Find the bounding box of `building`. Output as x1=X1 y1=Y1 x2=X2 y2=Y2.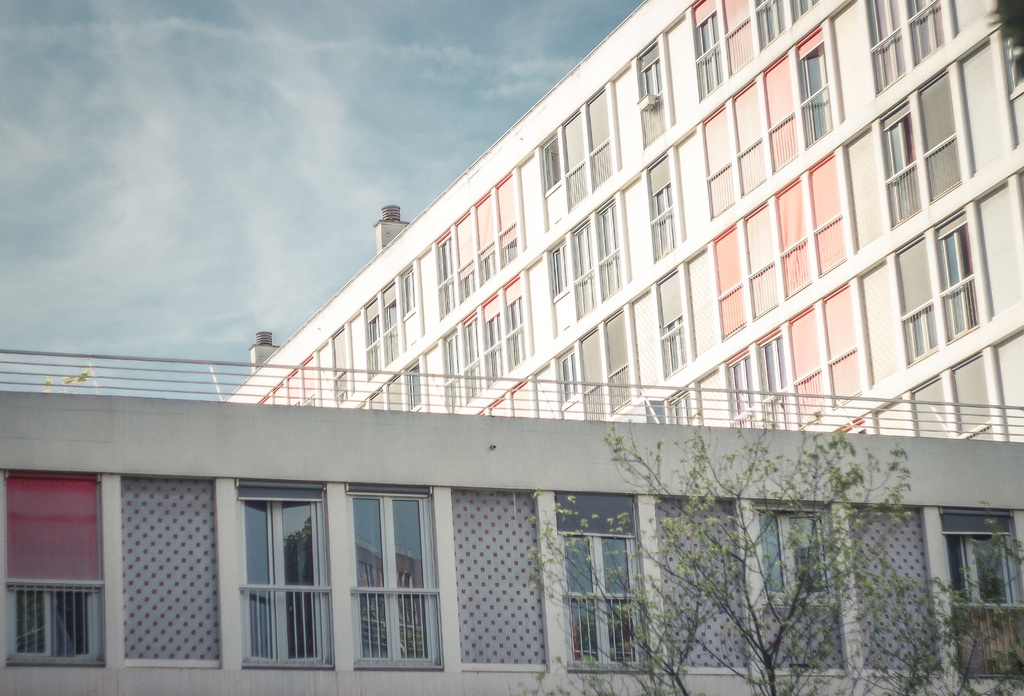
x1=225 y1=0 x2=1023 y2=453.
